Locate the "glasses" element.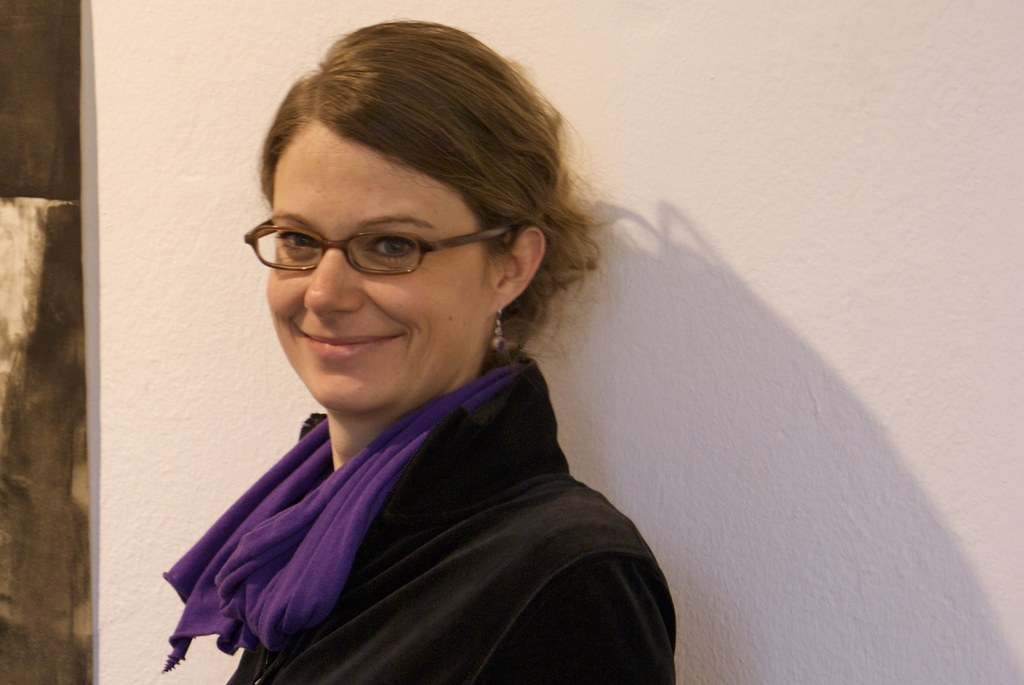
Element bbox: {"left": 244, "top": 217, "right": 522, "bottom": 274}.
